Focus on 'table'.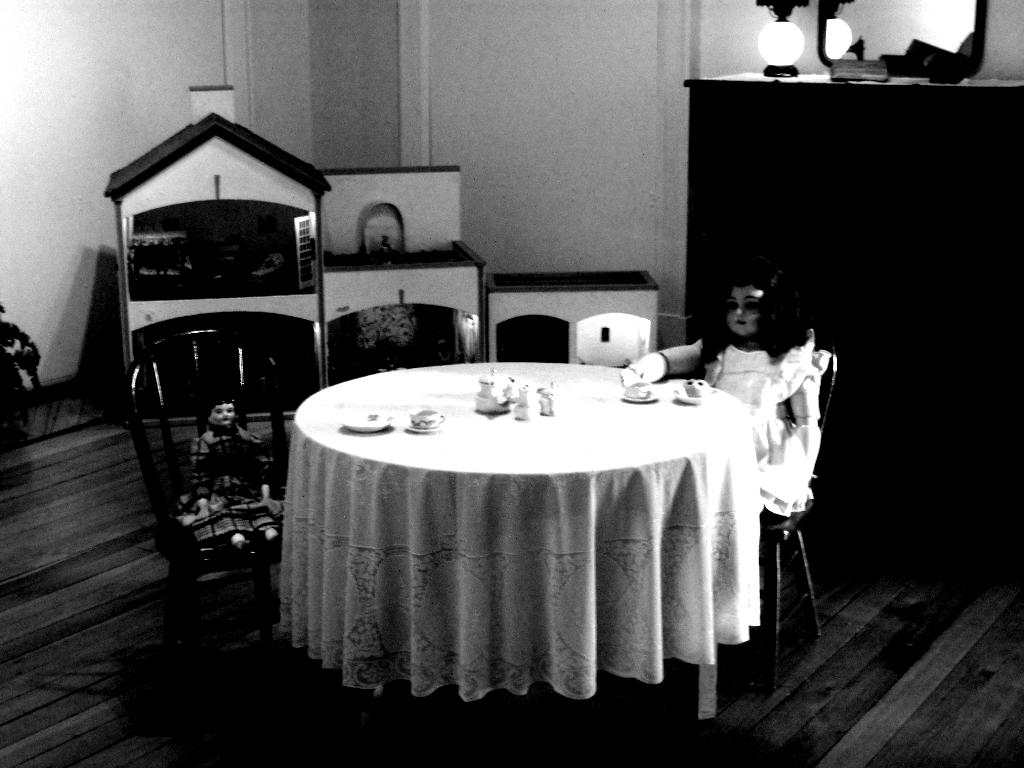
Focused at <box>262,347,784,732</box>.
